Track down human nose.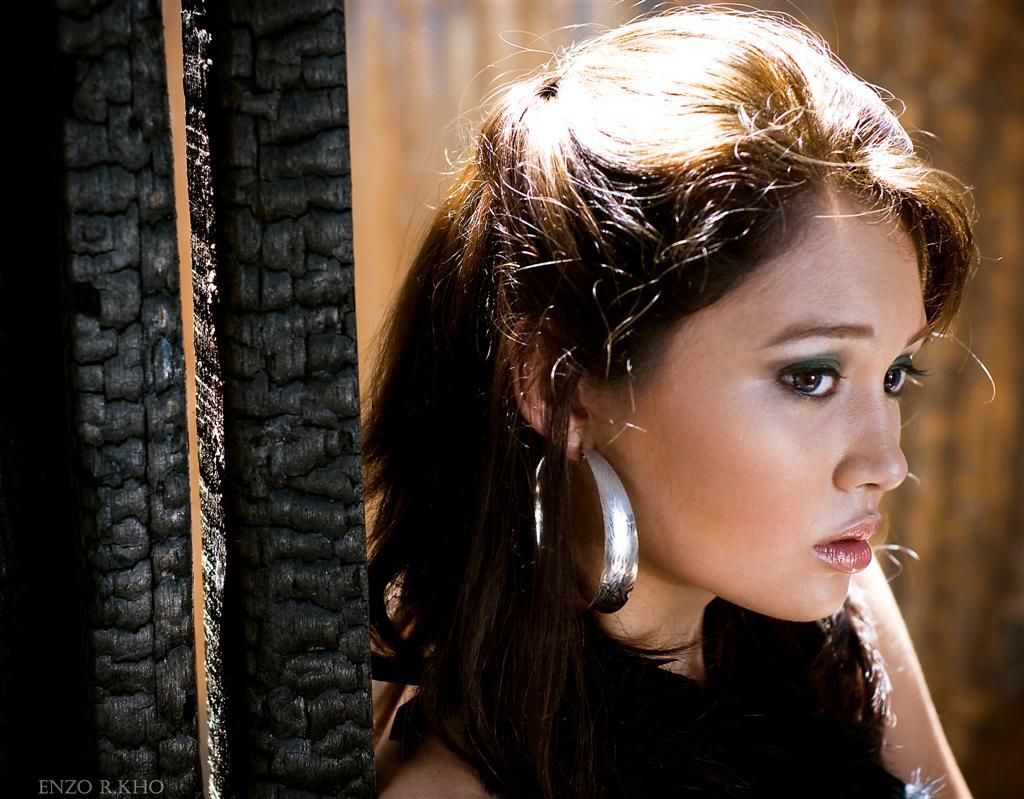
Tracked to {"x1": 832, "y1": 371, "x2": 907, "y2": 500}.
